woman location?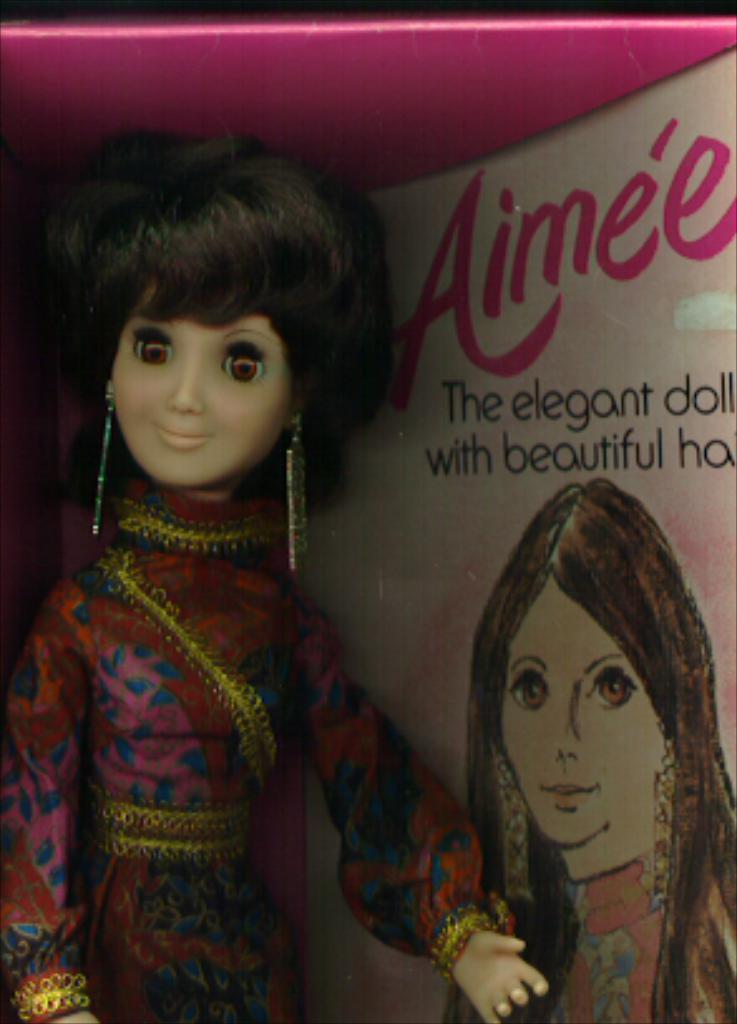
left=407, top=460, right=734, bottom=1001
